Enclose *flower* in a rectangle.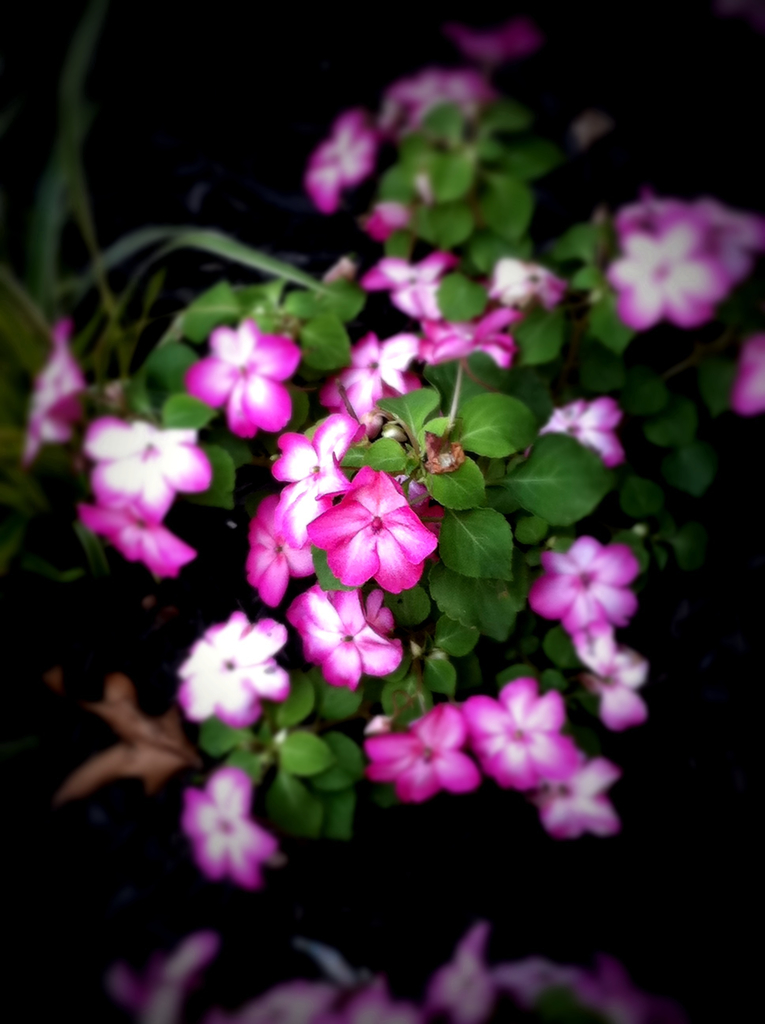
select_region(318, 337, 420, 417).
